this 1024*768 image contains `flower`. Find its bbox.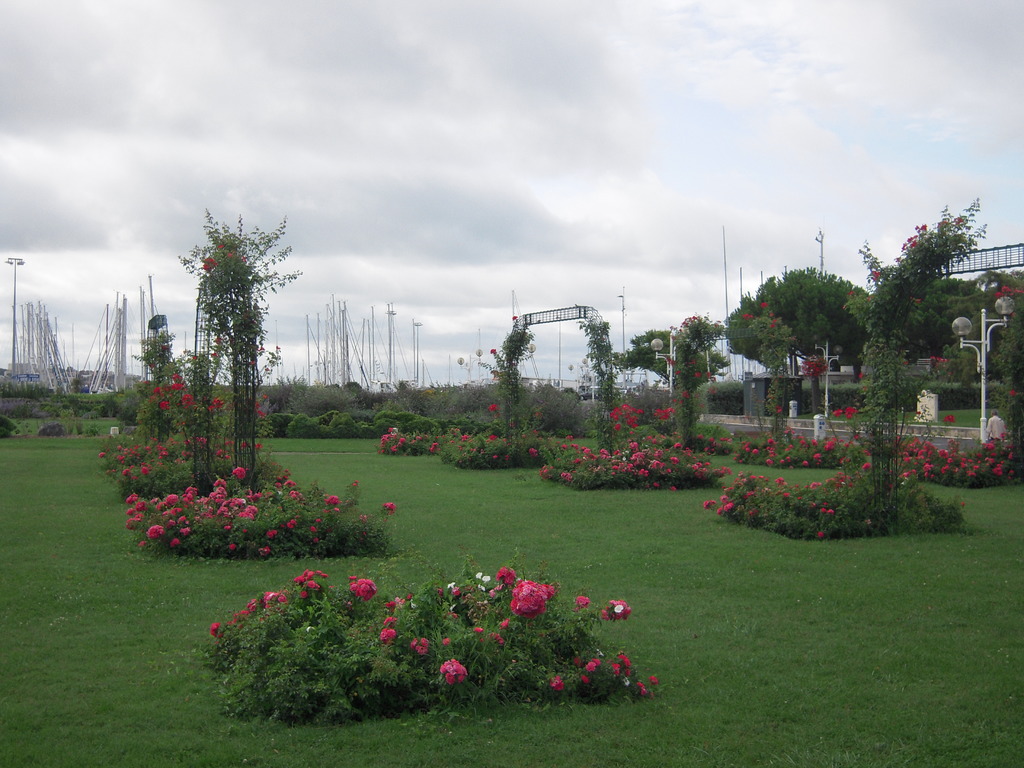
[216,244,221,253].
